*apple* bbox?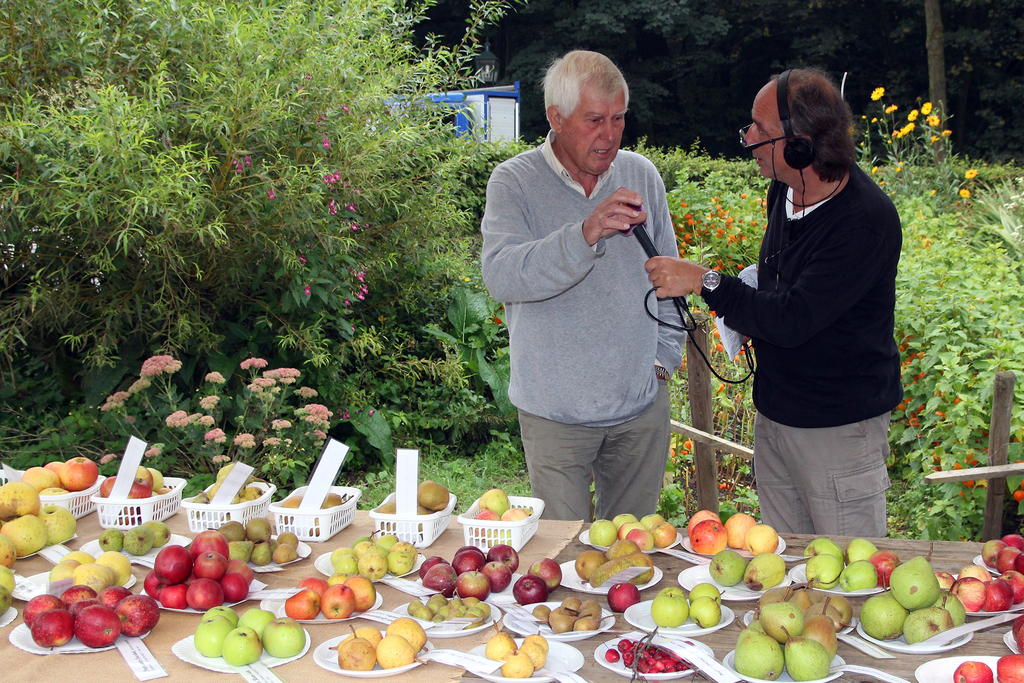
detection(609, 582, 643, 612)
